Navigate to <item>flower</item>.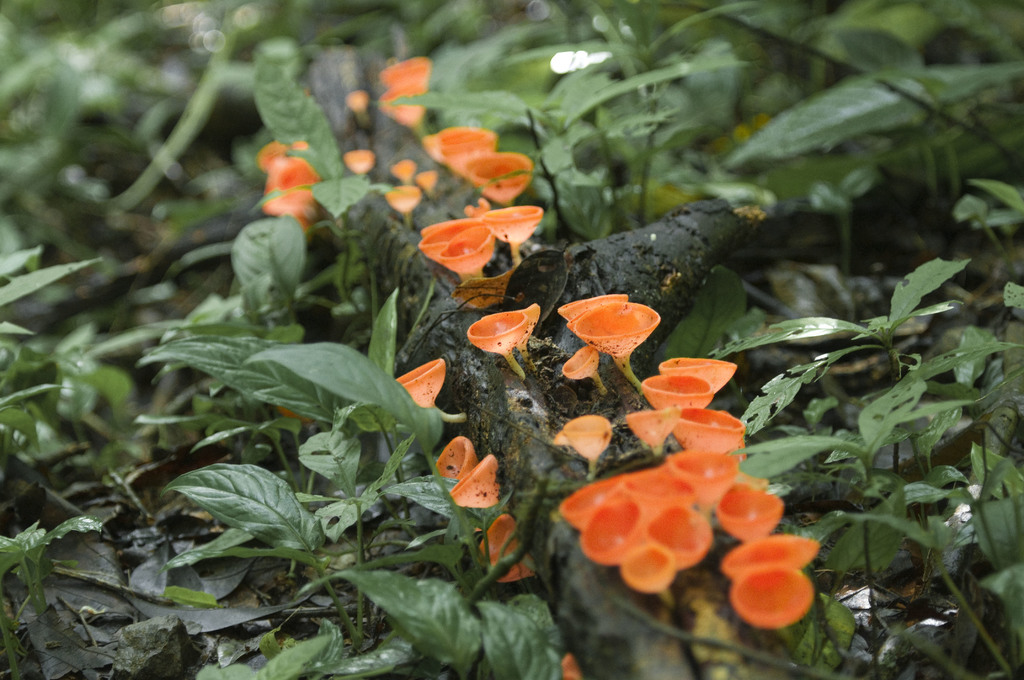
Navigation target: [x1=257, y1=133, x2=313, y2=175].
